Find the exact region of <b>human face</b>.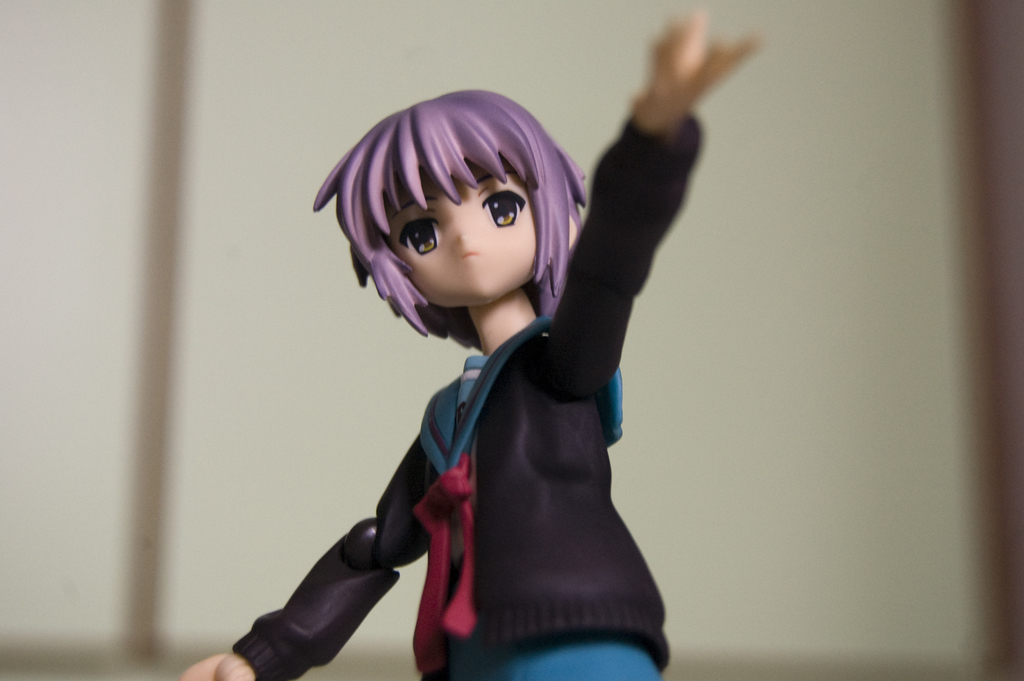
Exact region: <box>372,161,536,306</box>.
